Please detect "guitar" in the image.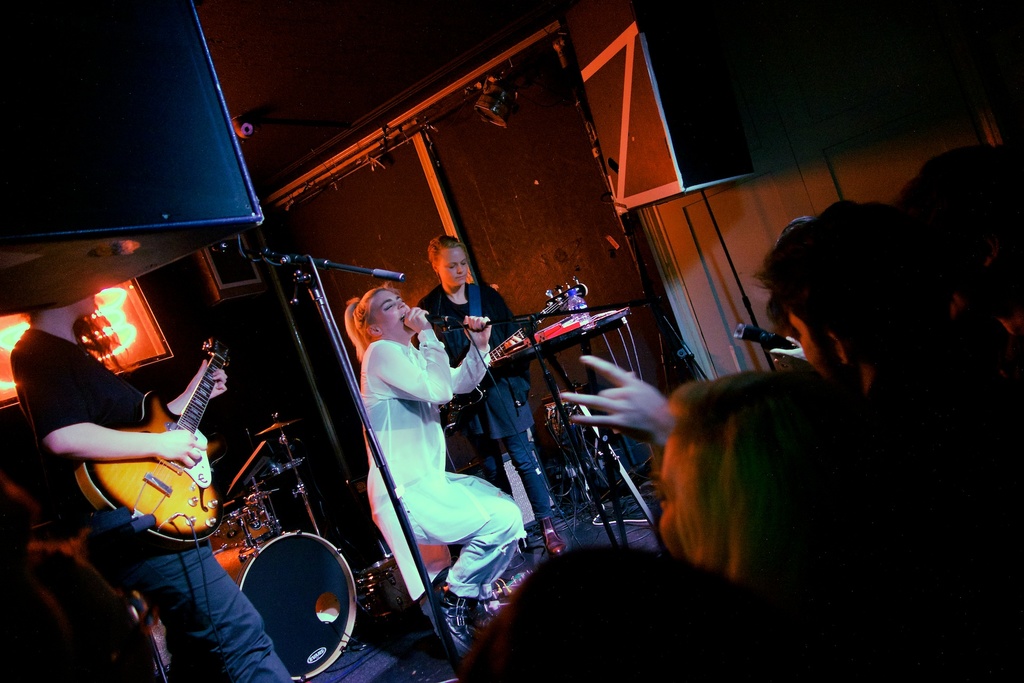
rect(47, 354, 238, 554).
